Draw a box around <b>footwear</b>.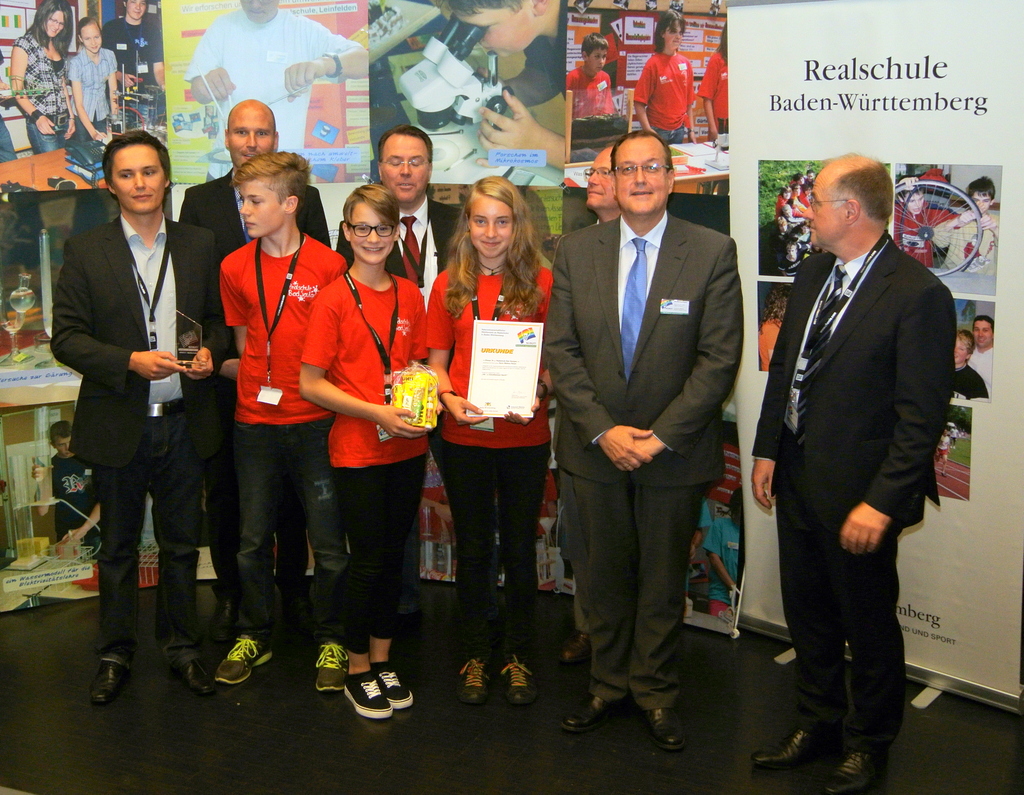
<region>89, 647, 132, 705</region>.
